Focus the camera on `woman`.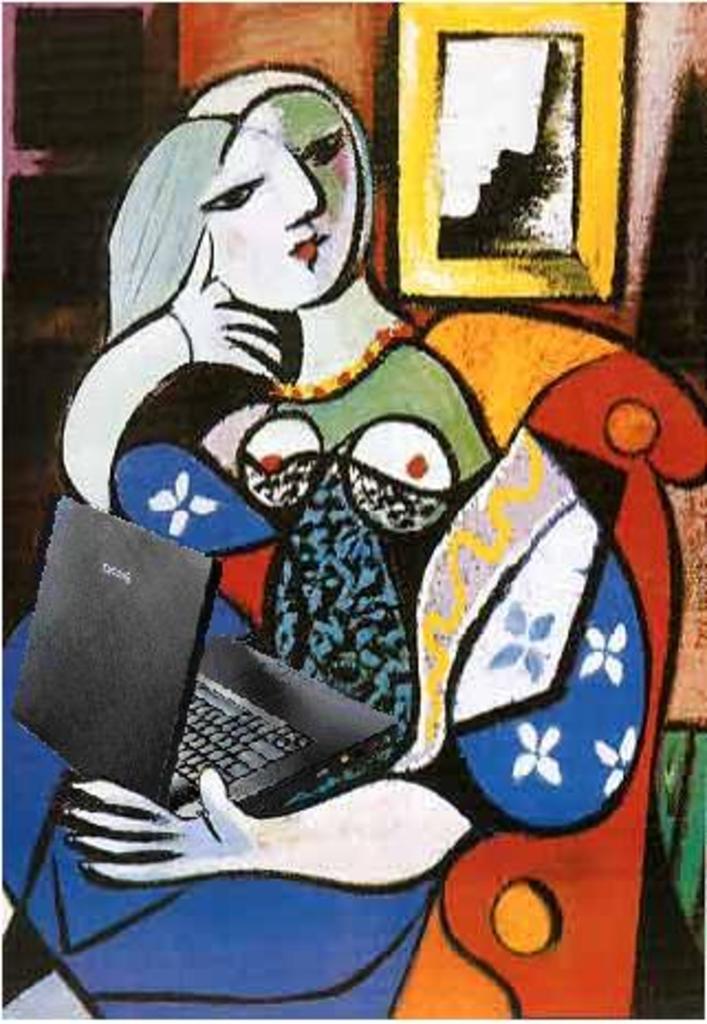
Focus region: x1=0, y1=62, x2=493, y2=1022.
